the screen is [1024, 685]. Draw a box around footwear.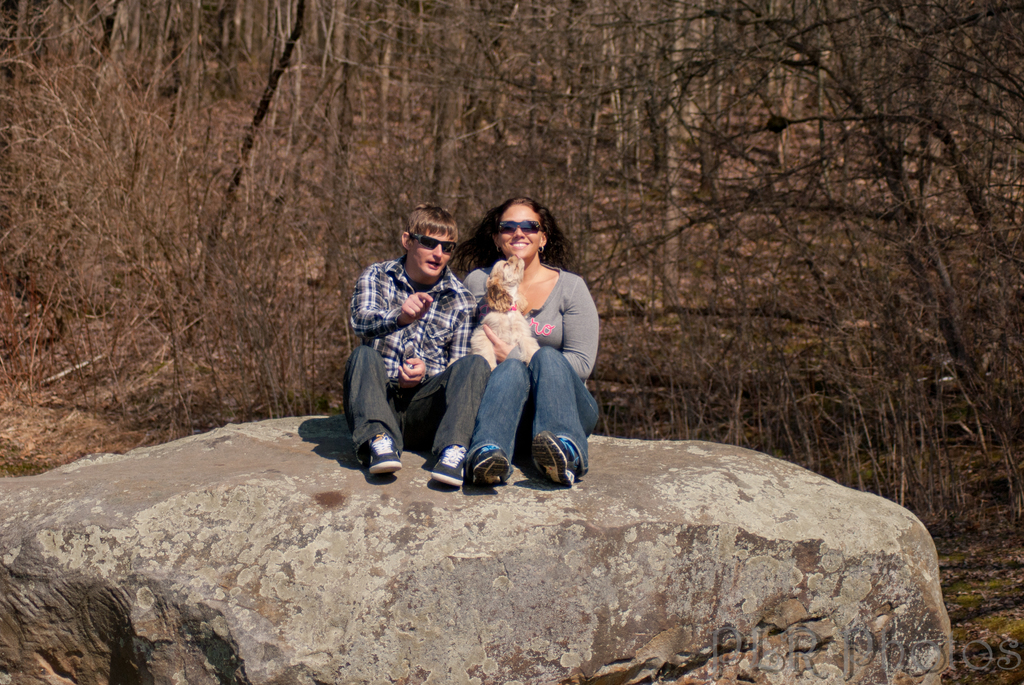
bbox=[513, 426, 580, 491].
